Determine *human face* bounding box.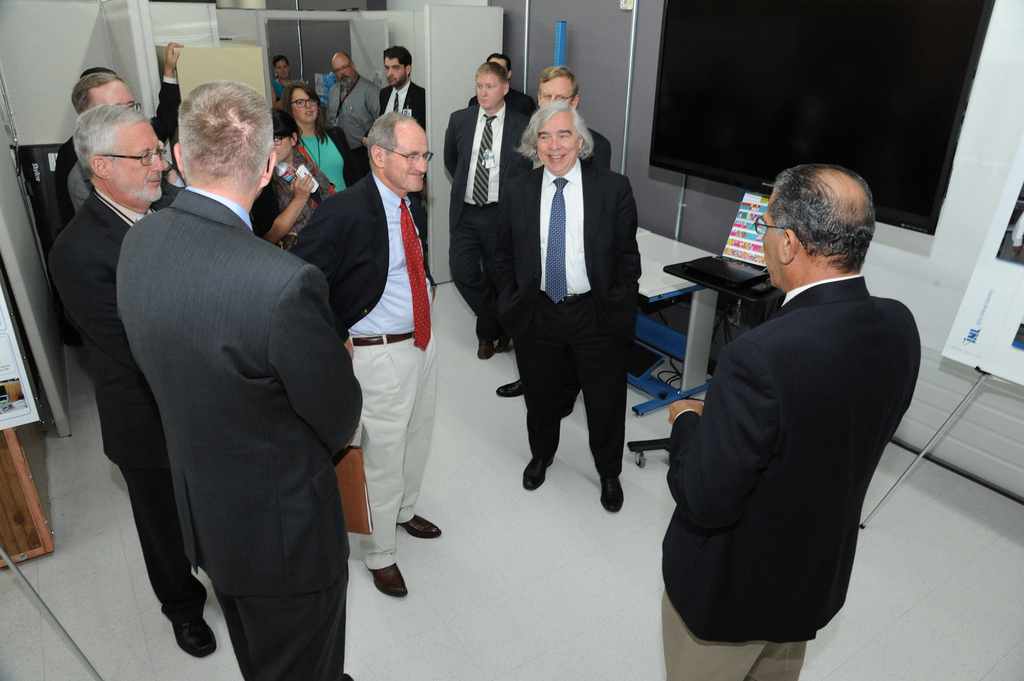
Determined: left=758, top=201, right=783, bottom=286.
